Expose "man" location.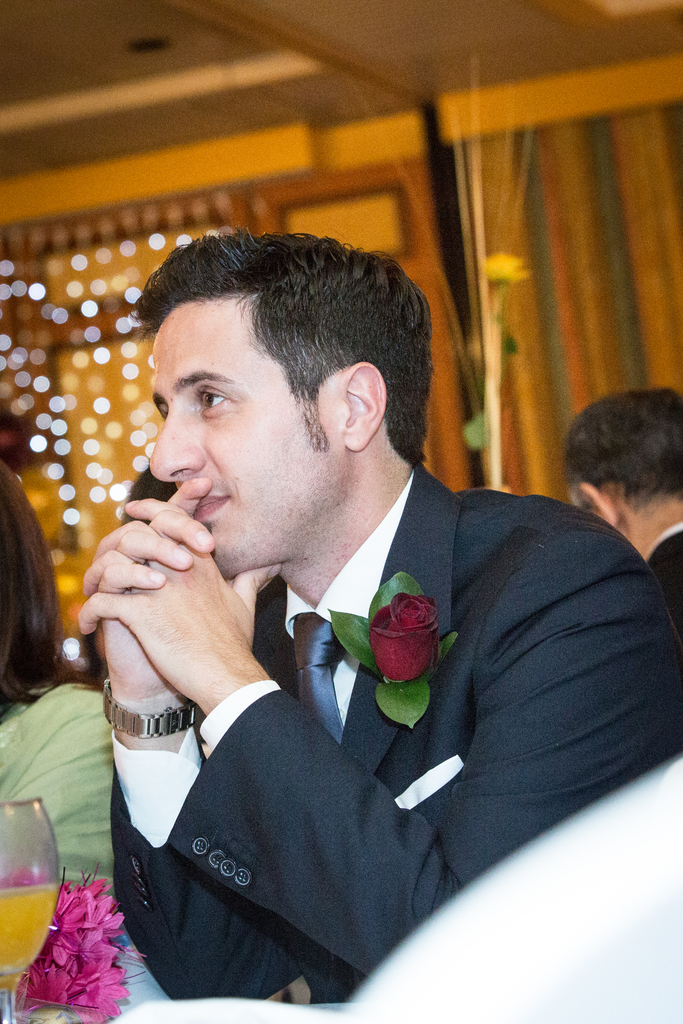
Exposed at rect(561, 382, 682, 637).
